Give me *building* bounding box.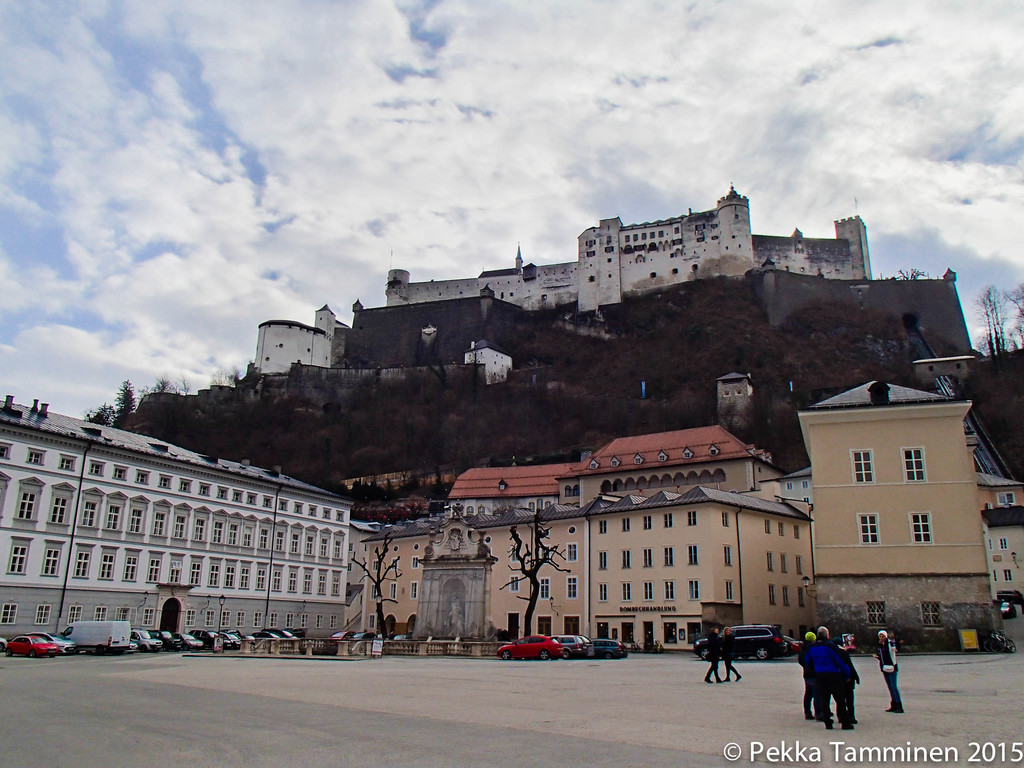
0 396 354 653.
